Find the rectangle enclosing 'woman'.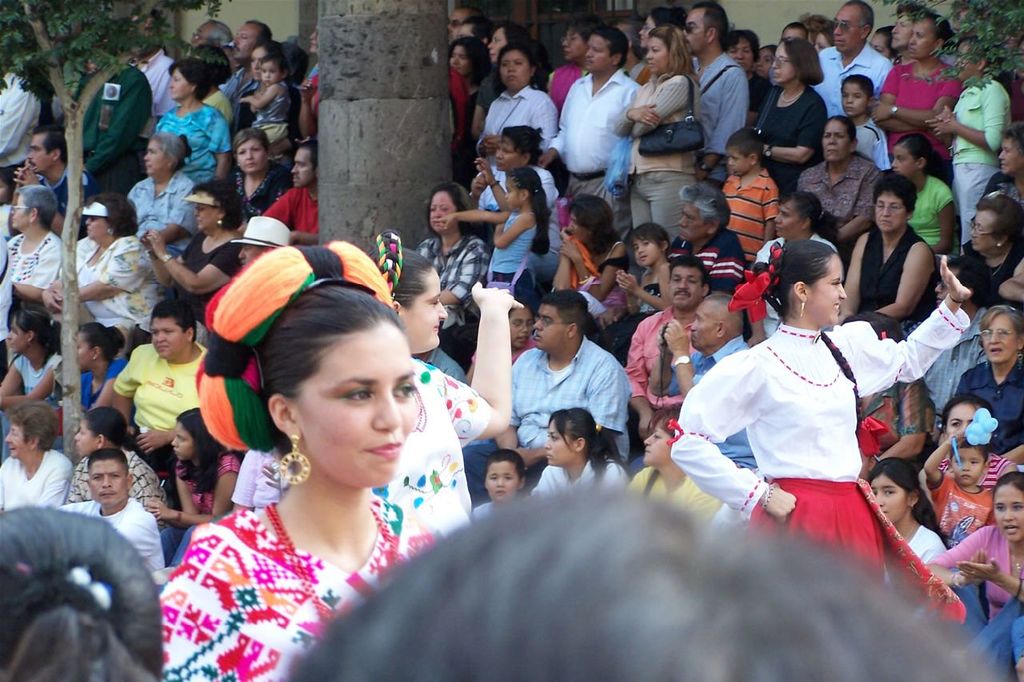
[x1=553, y1=191, x2=626, y2=325].
